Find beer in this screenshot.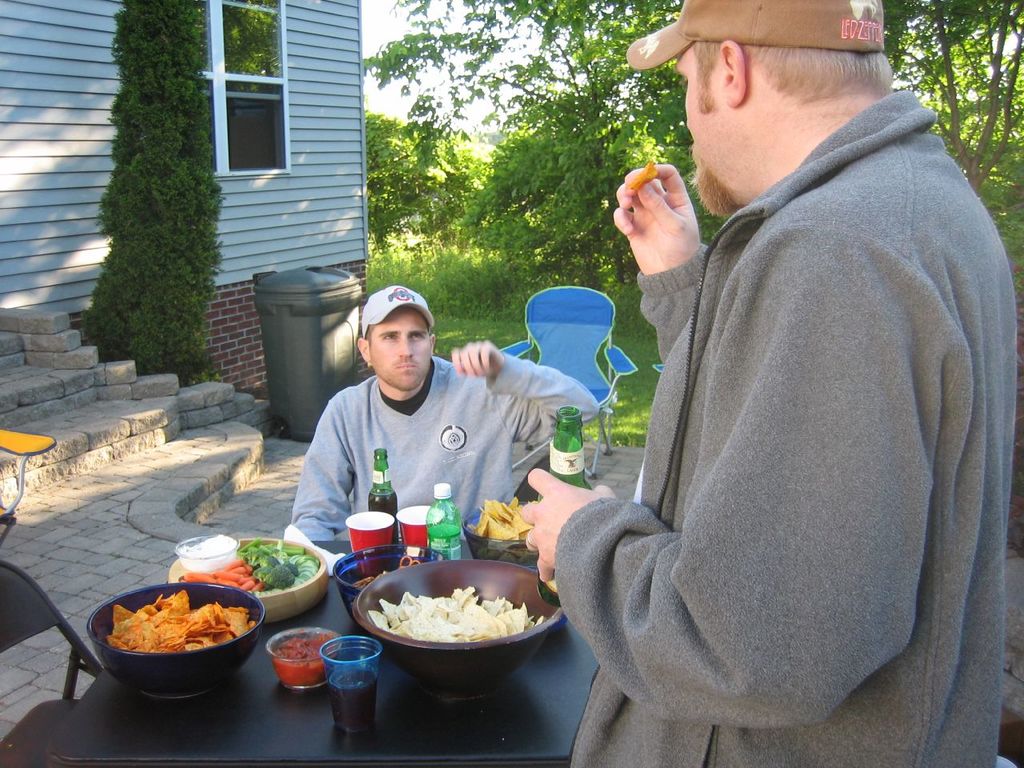
The bounding box for beer is (x1=531, y1=410, x2=597, y2=606).
